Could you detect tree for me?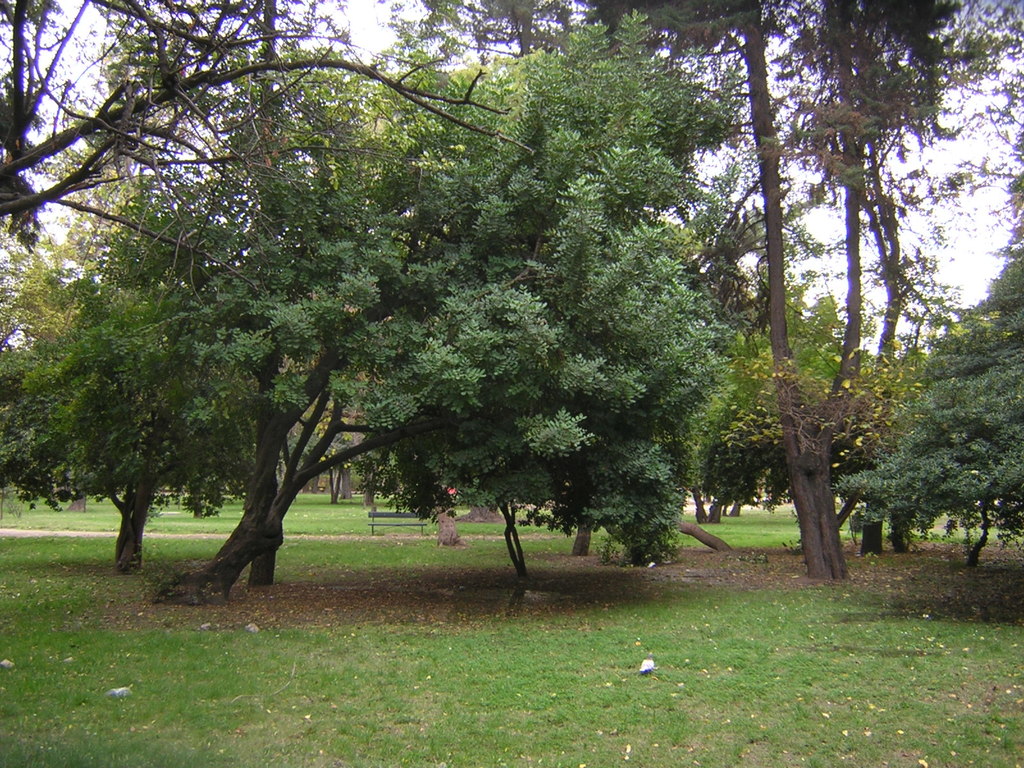
Detection result: x1=385 y1=0 x2=1023 y2=579.
